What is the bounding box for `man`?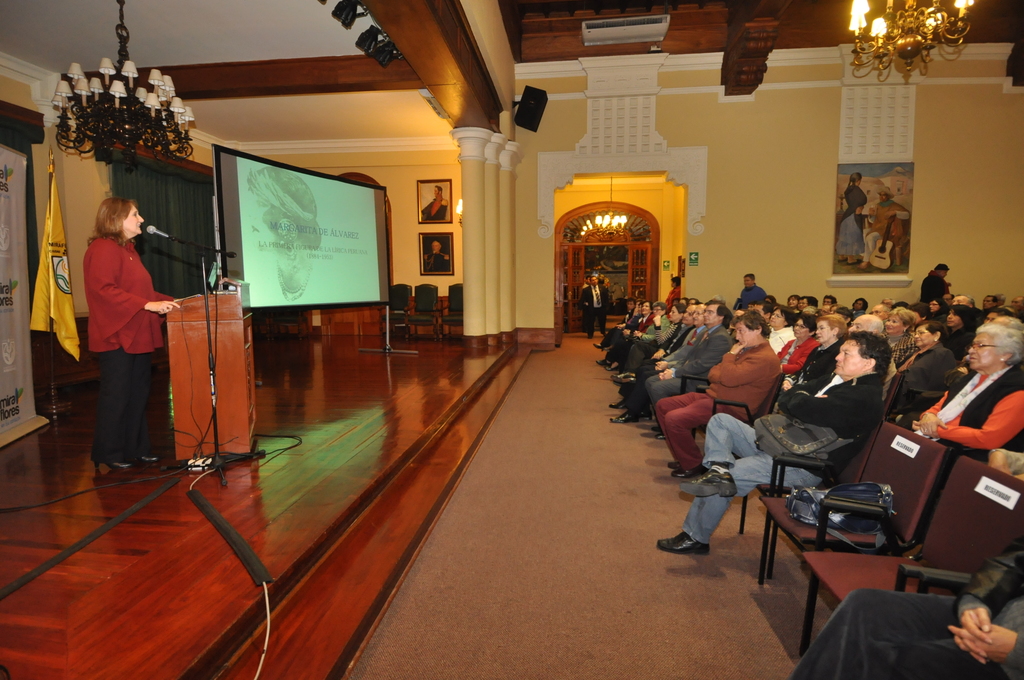
BBox(835, 311, 894, 375).
